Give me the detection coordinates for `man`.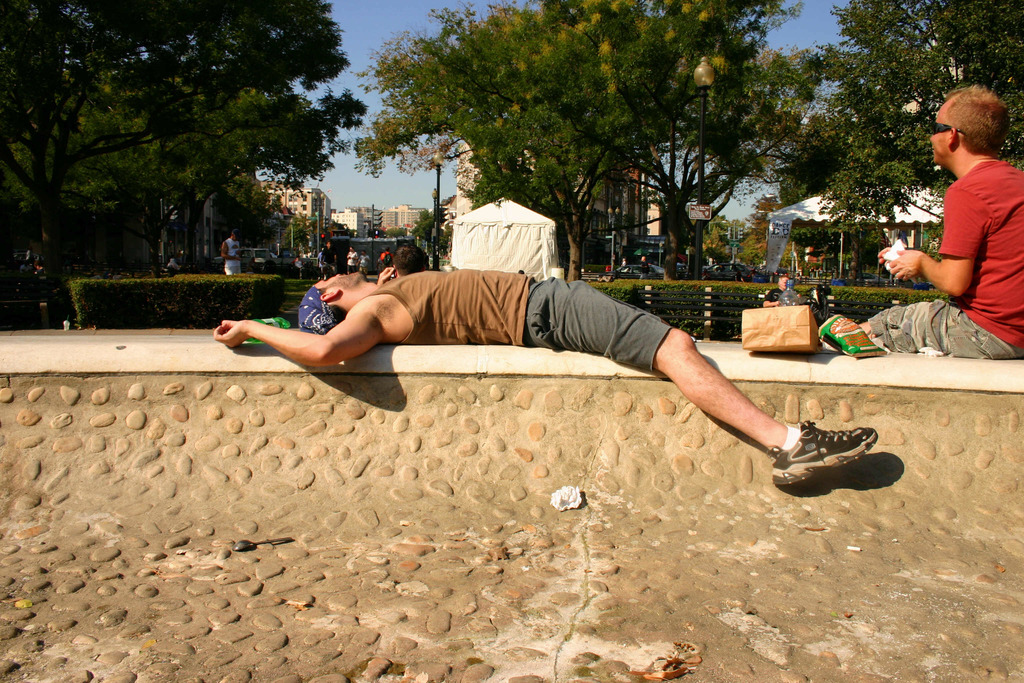
219:228:240:273.
